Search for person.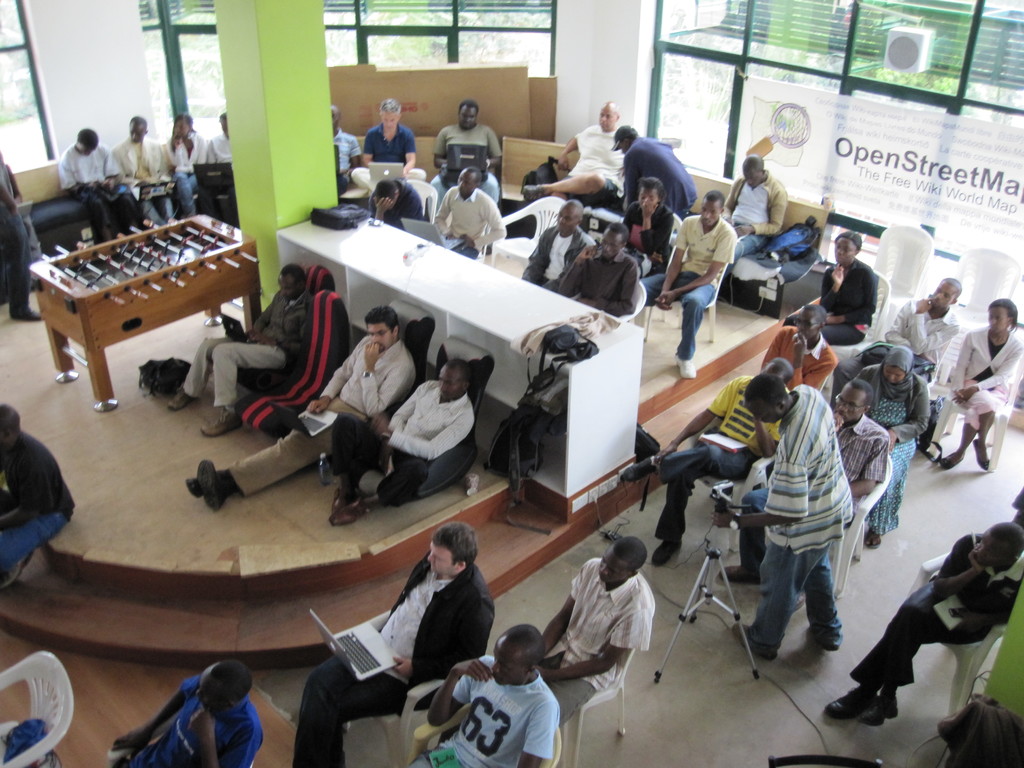
Found at <region>436, 164, 503, 261</region>.
